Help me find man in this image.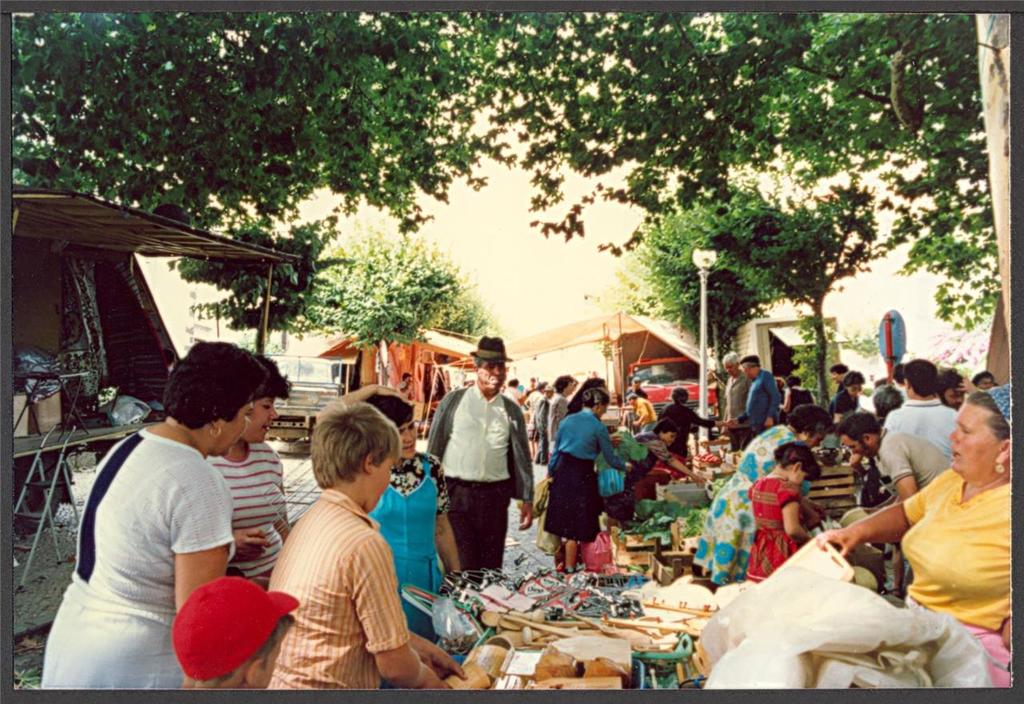
Found it: 836, 410, 954, 594.
